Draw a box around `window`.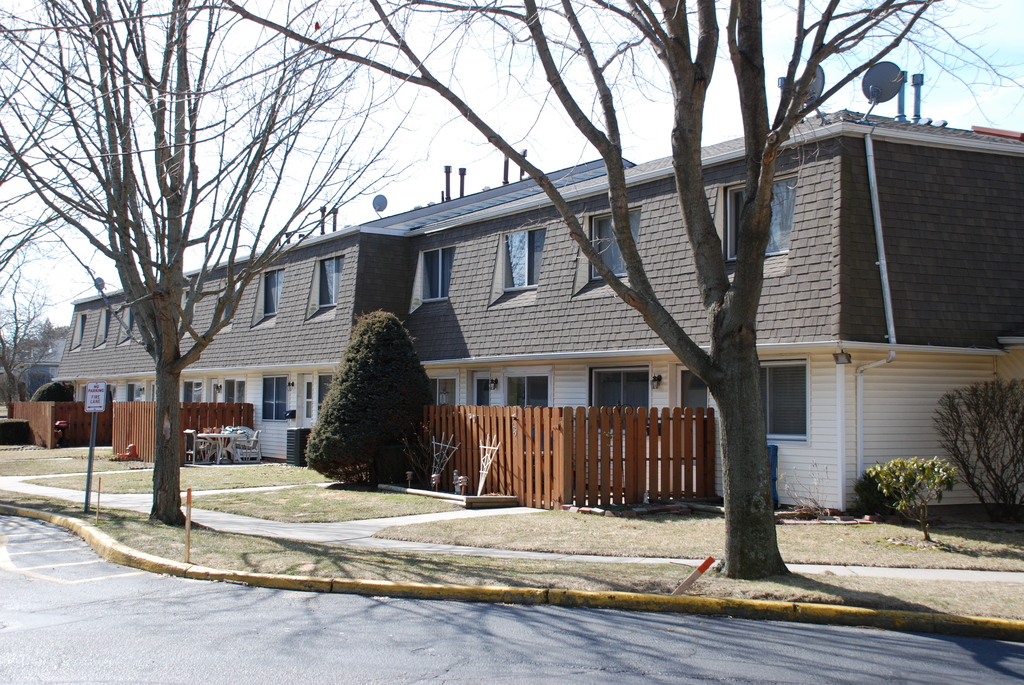
x1=589, y1=204, x2=641, y2=284.
